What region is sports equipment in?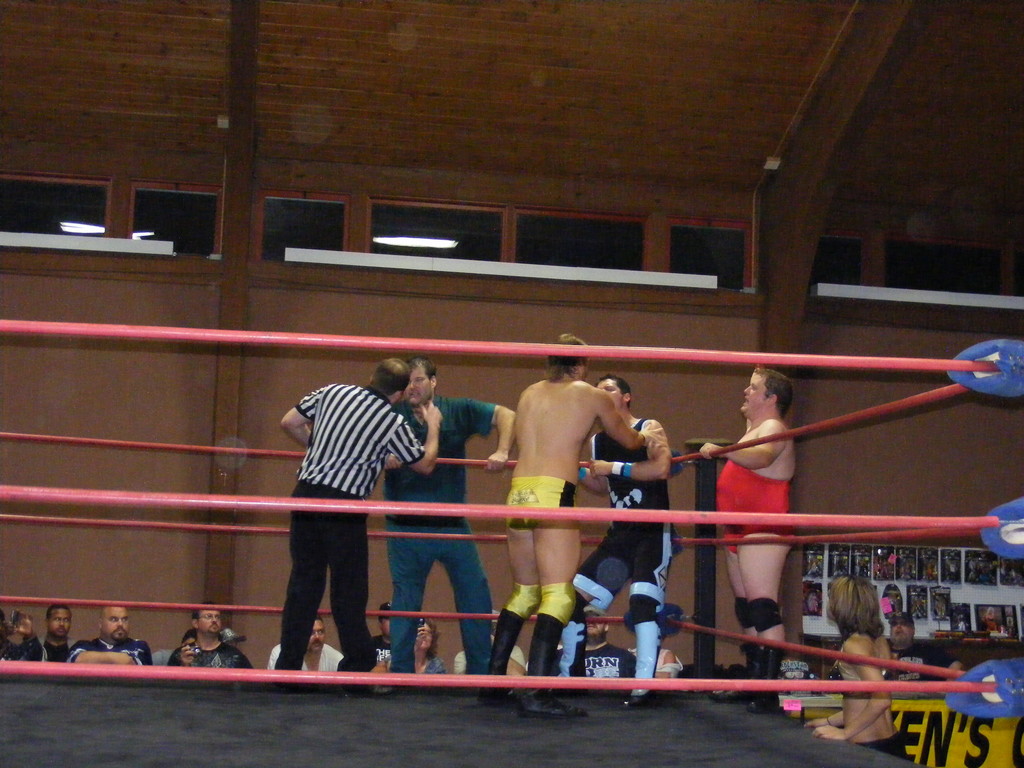
box(735, 598, 755, 630).
